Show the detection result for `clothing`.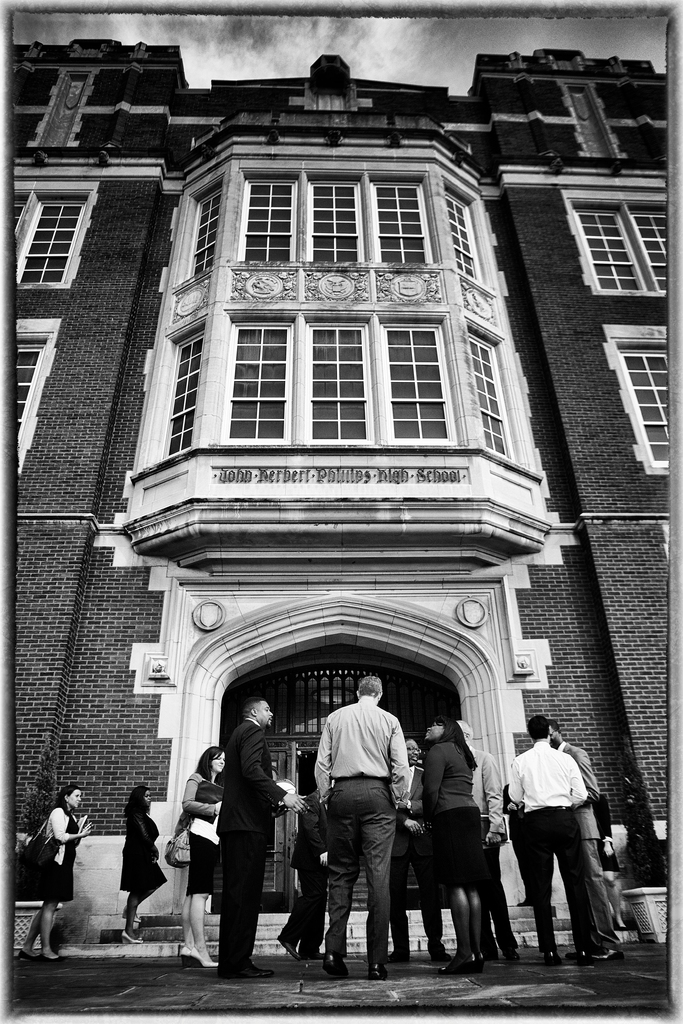
213,715,288,972.
